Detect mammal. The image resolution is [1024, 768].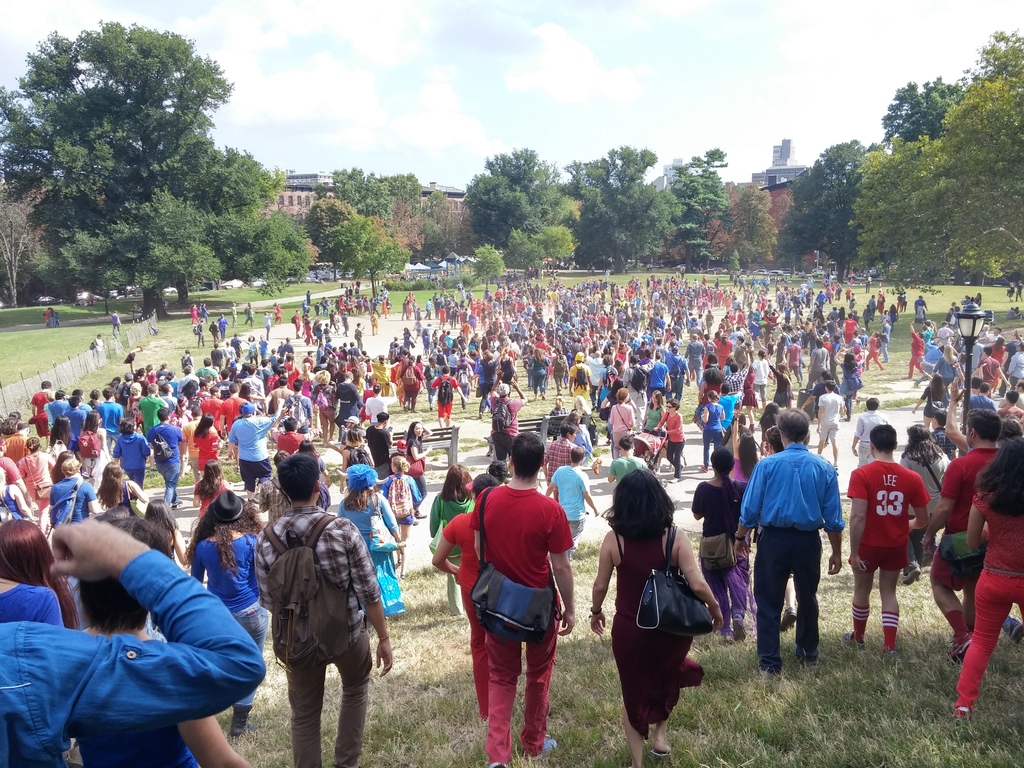
pyautogui.locateOnScreen(99, 465, 152, 518).
